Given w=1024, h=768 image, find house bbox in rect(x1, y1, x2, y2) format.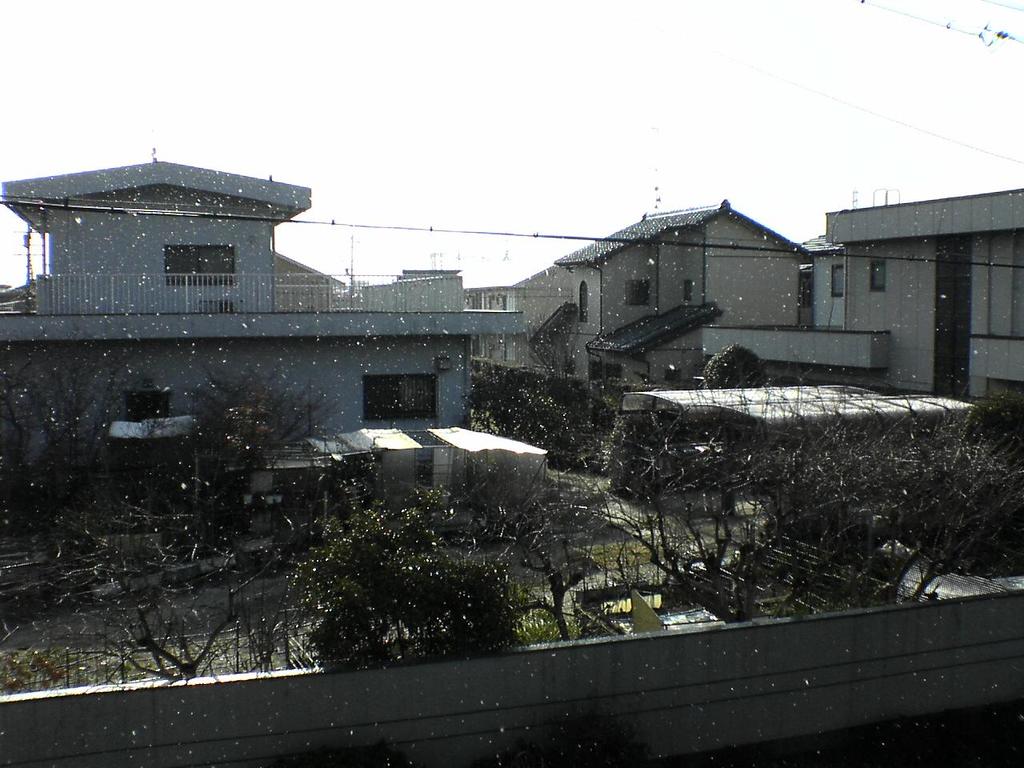
rect(0, 159, 525, 470).
